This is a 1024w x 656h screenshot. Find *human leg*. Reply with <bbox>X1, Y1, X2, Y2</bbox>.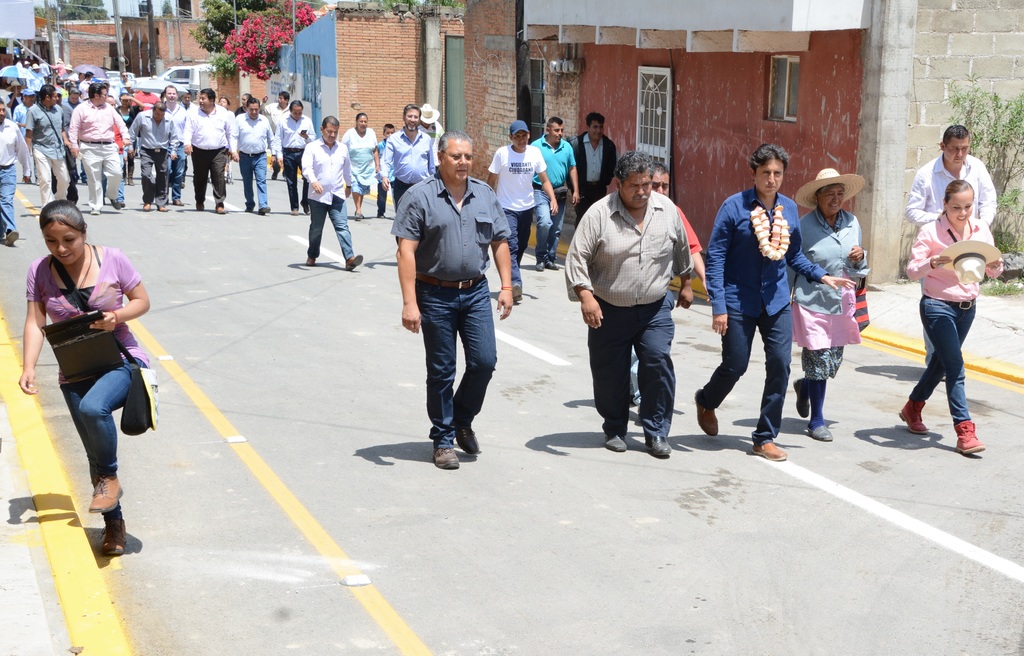
<bbox>794, 377, 827, 437</bbox>.
